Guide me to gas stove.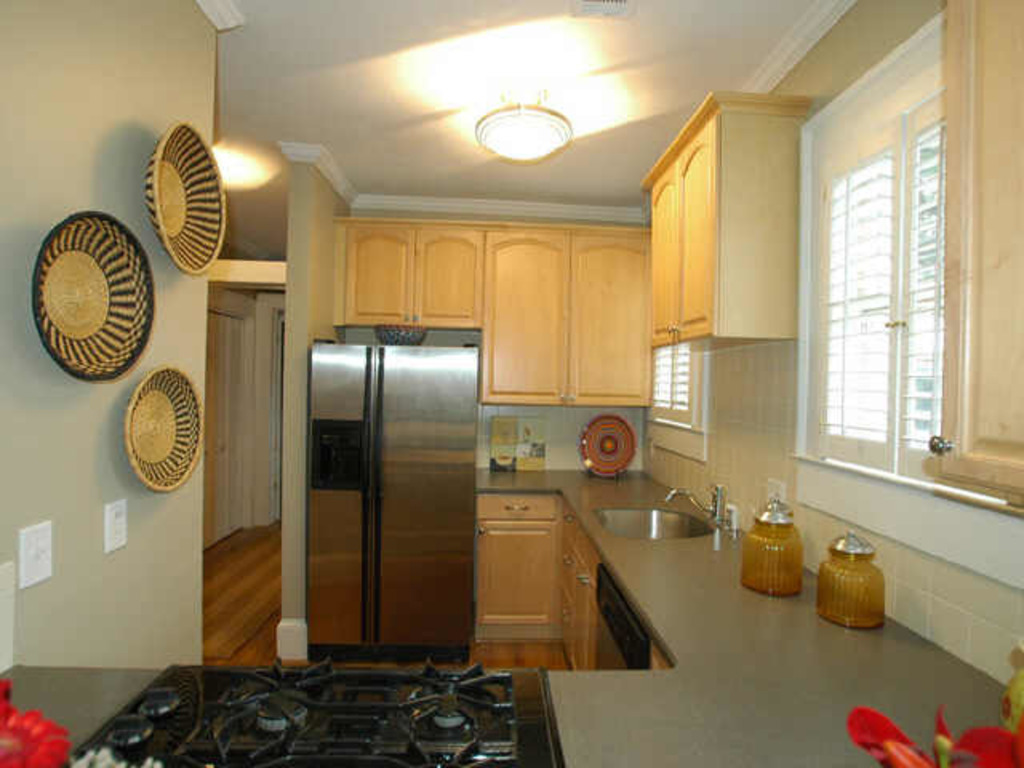
Guidance: box=[173, 651, 523, 766].
